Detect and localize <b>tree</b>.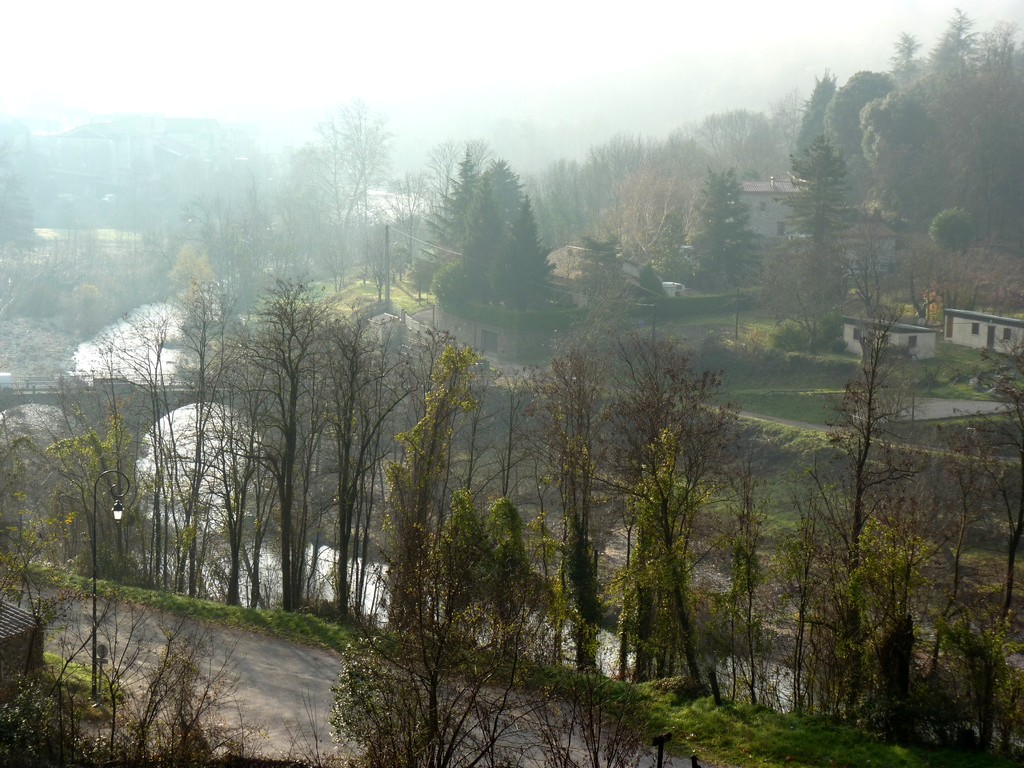
Localized at 596 337 741 698.
